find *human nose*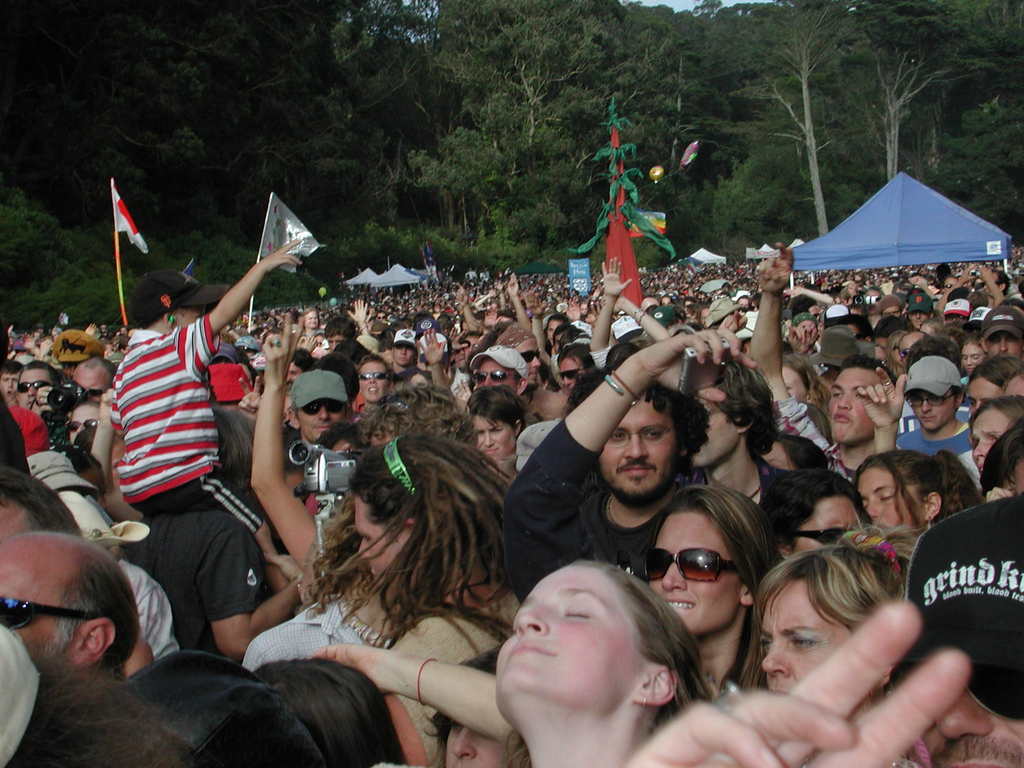
region(26, 387, 38, 397)
